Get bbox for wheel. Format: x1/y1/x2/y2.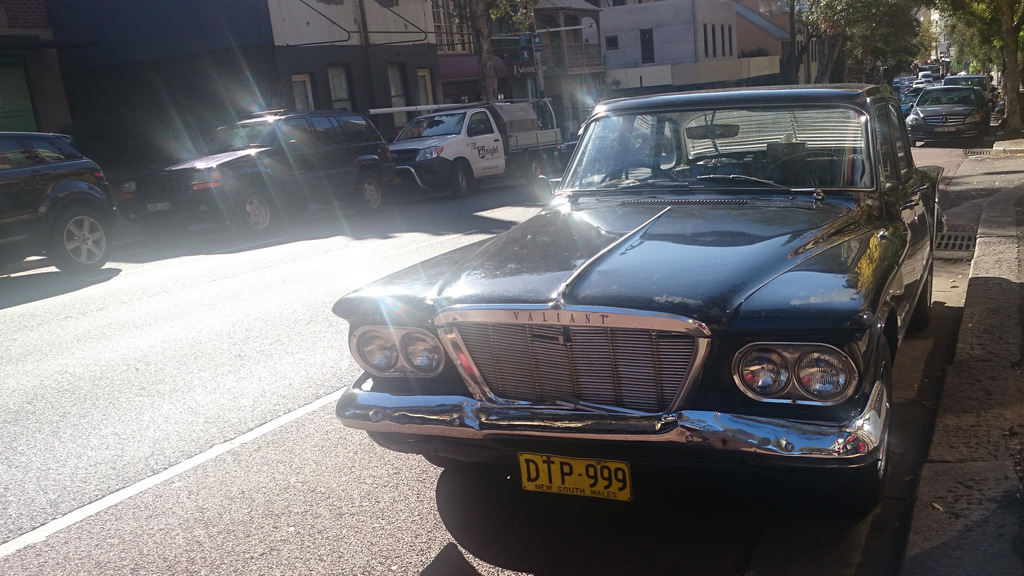
911/252/932/330.
